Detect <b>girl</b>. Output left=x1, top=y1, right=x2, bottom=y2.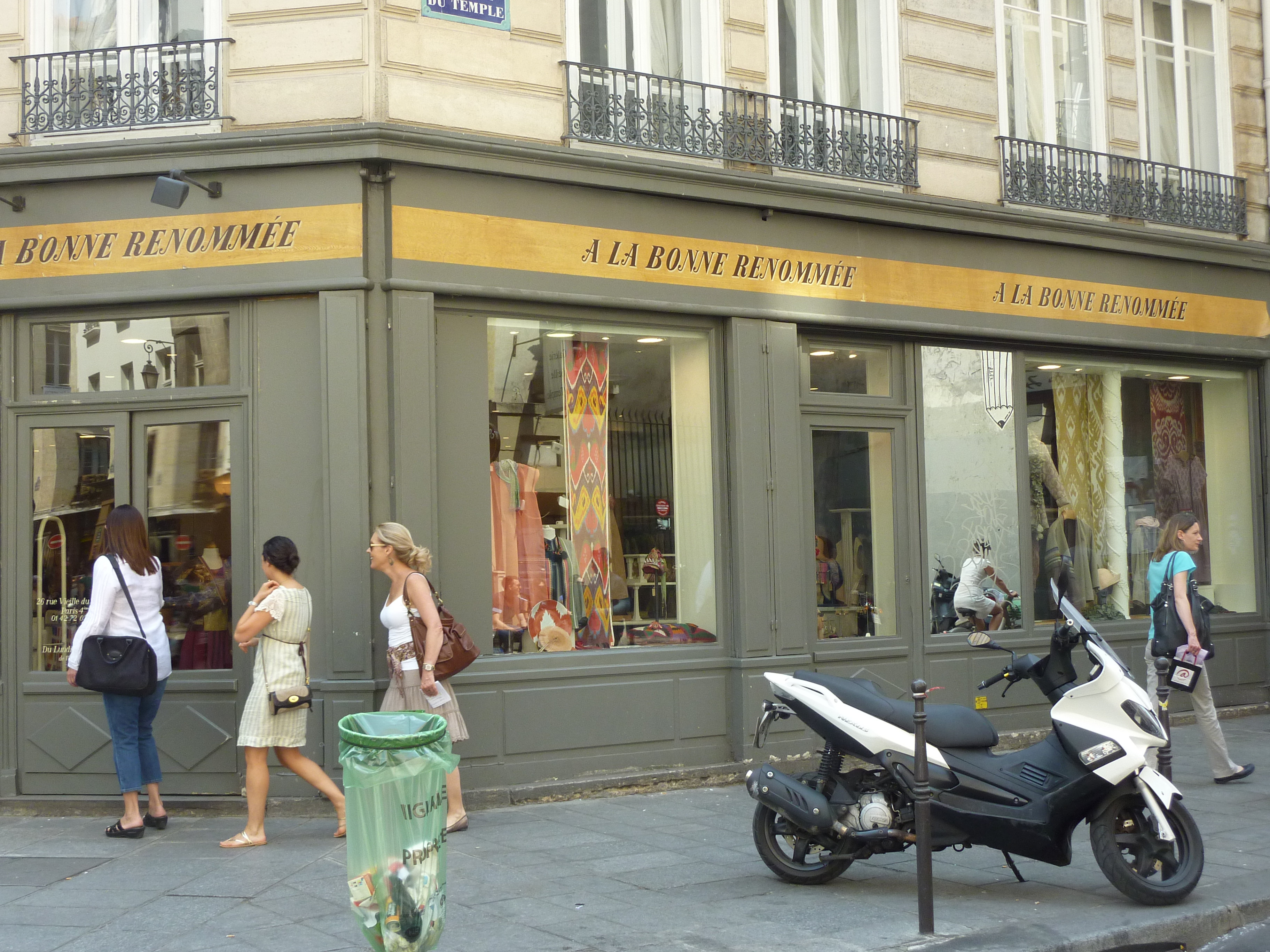
left=123, top=182, right=166, bottom=279.
